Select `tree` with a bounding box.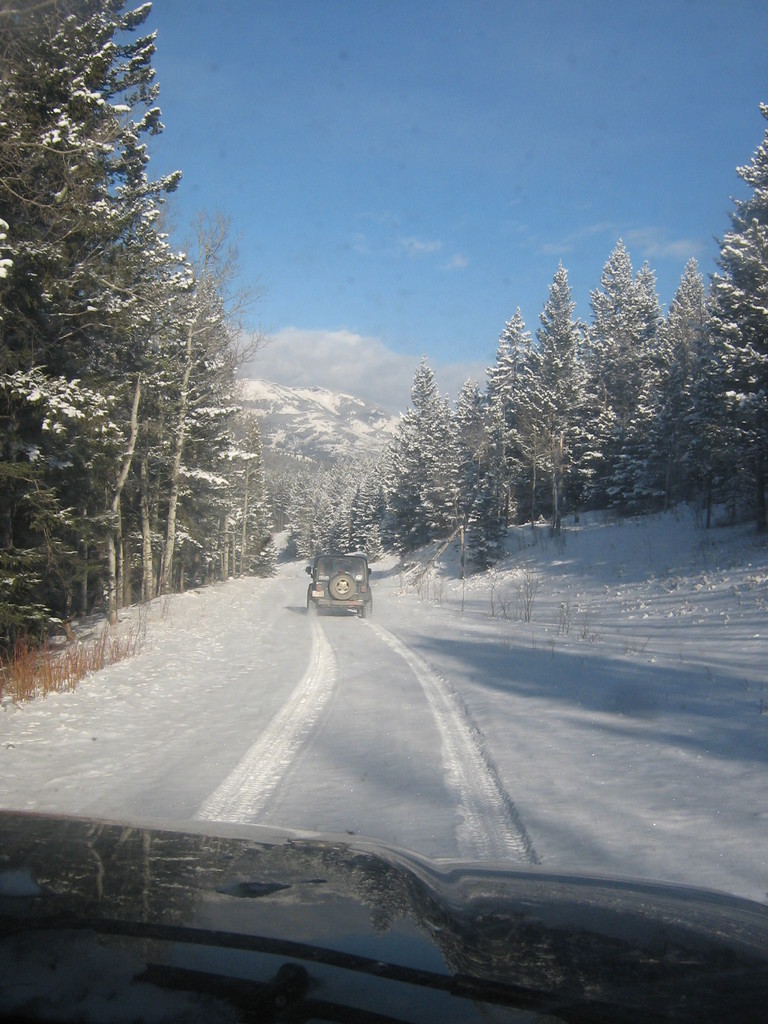
[686,104,767,532].
